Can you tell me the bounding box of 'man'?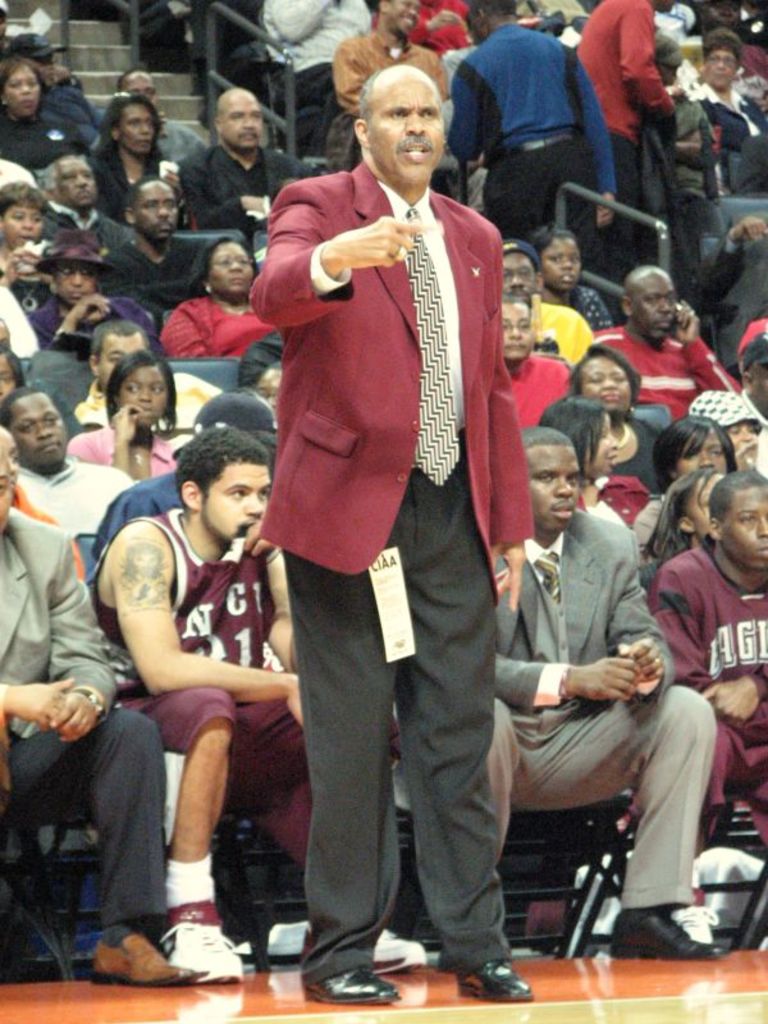
crop(502, 241, 589, 371).
